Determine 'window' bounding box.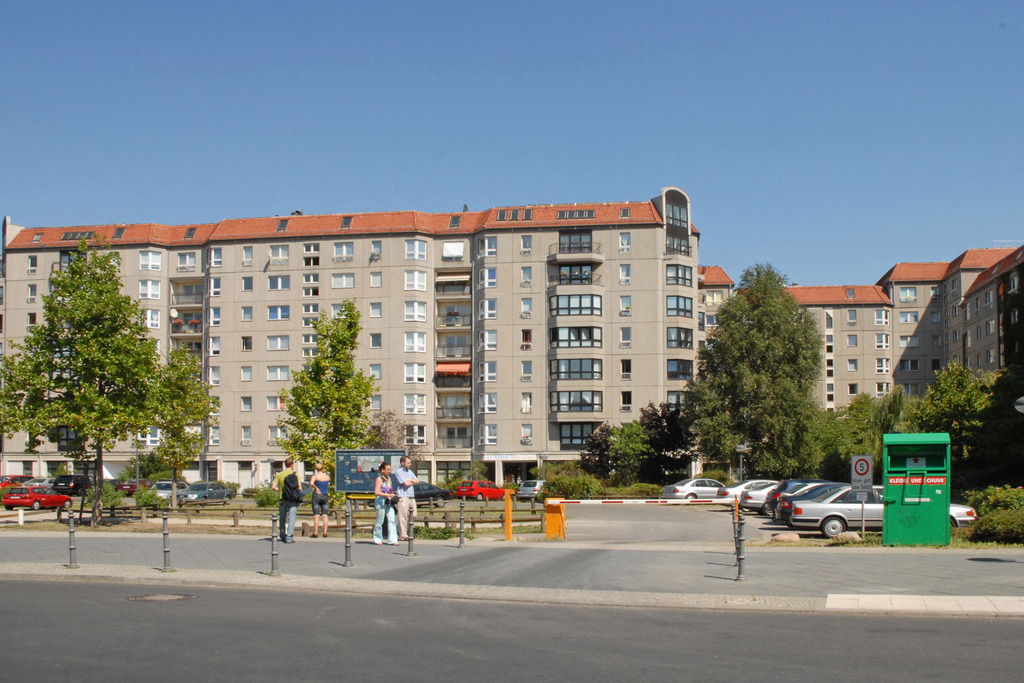
Determined: 136/306/165/333.
